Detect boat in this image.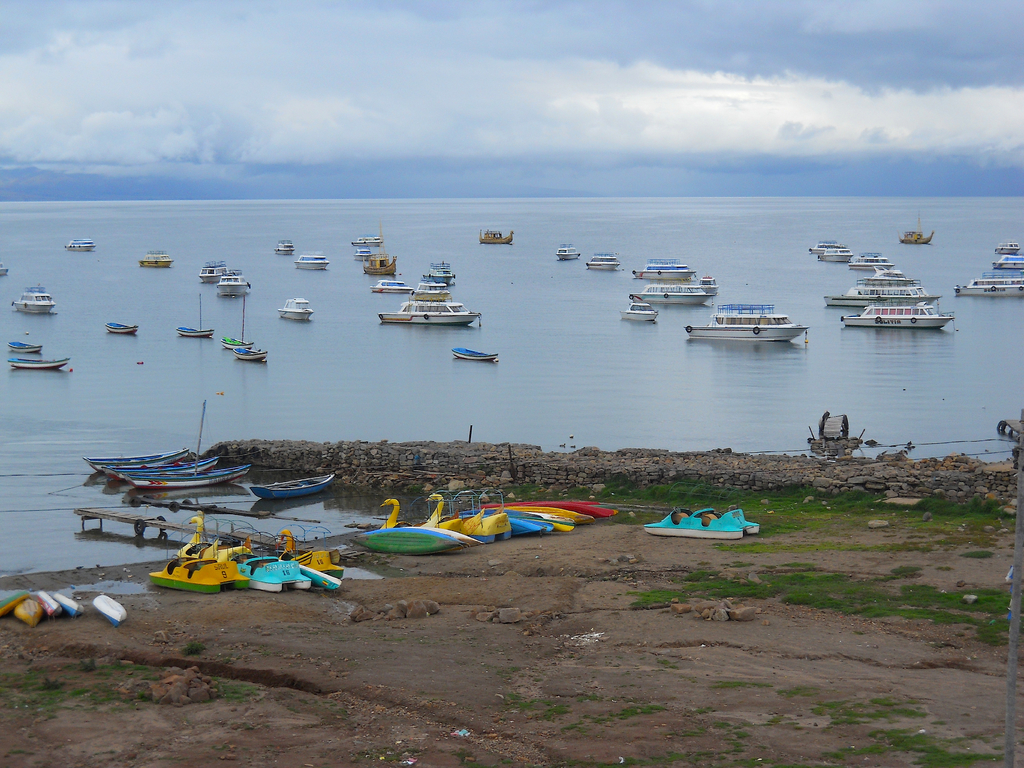
Detection: left=585, top=249, right=625, bottom=276.
